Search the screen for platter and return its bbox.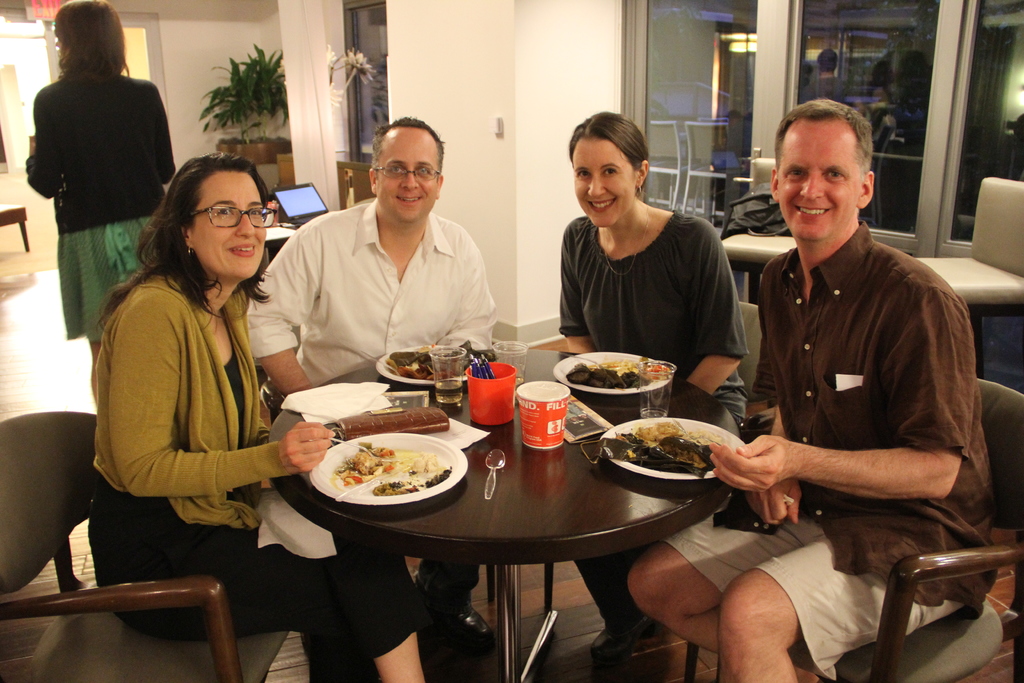
Found: Rect(555, 353, 668, 396).
